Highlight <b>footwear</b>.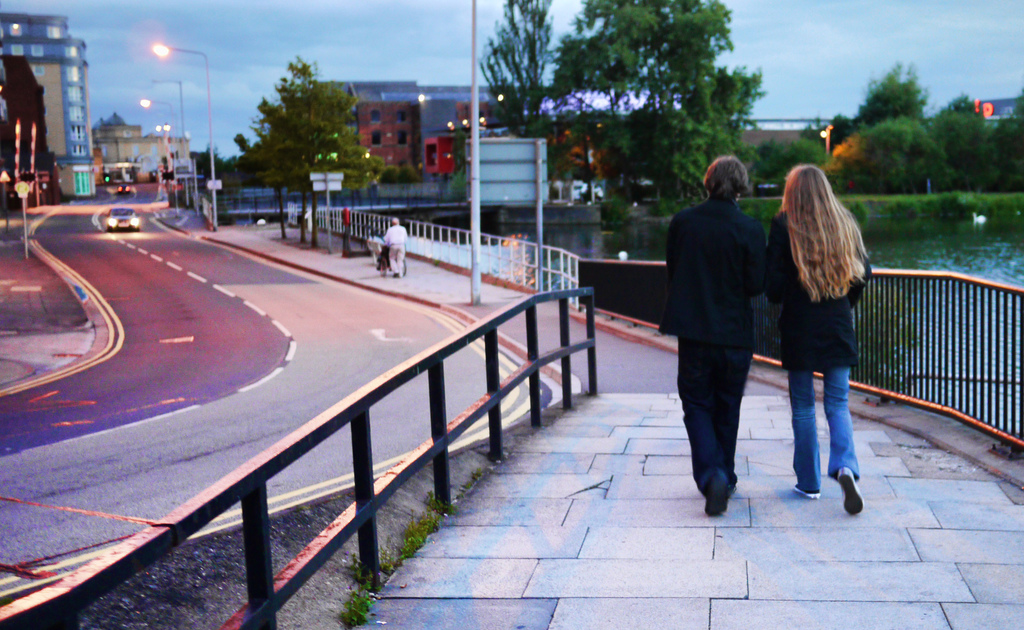
Highlighted region: x1=838 y1=463 x2=867 y2=517.
